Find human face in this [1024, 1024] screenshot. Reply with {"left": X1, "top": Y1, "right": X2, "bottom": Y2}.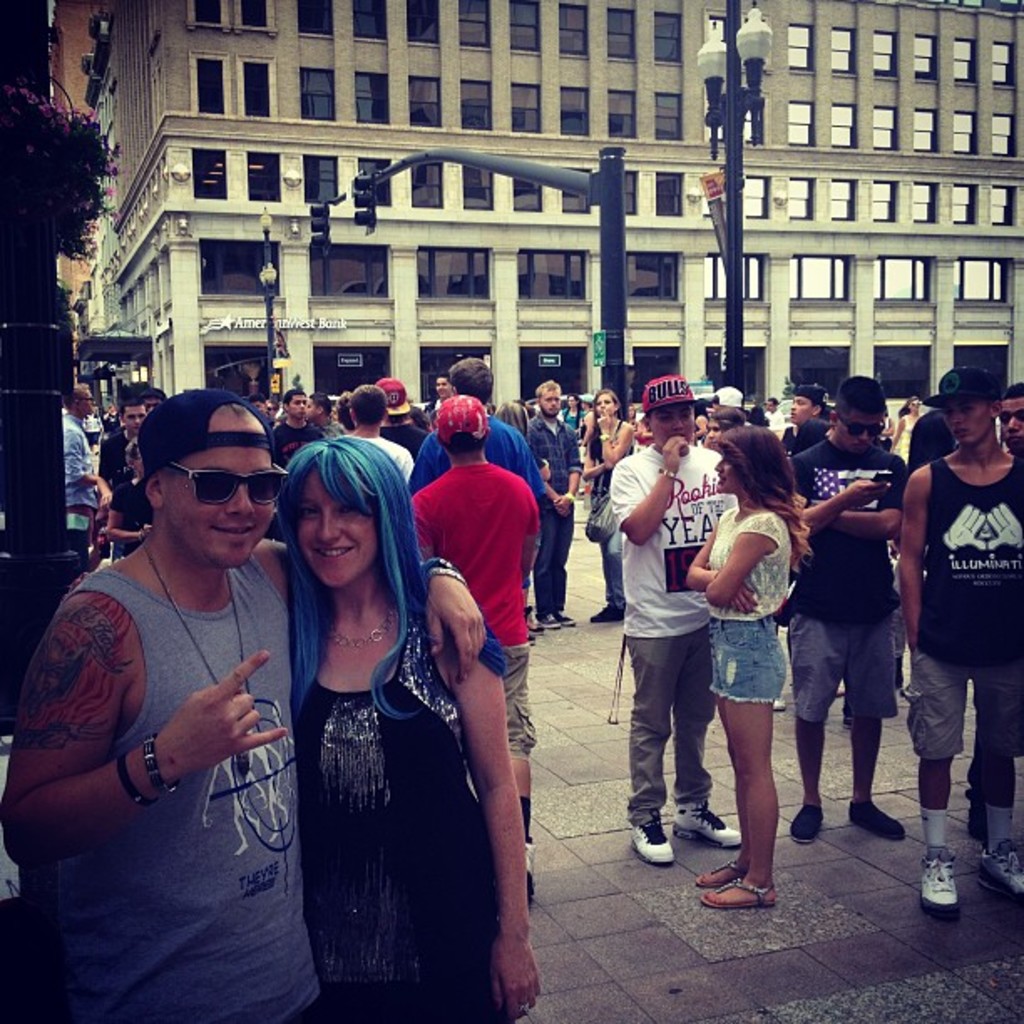
{"left": 300, "top": 479, "right": 383, "bottom": 599}.
